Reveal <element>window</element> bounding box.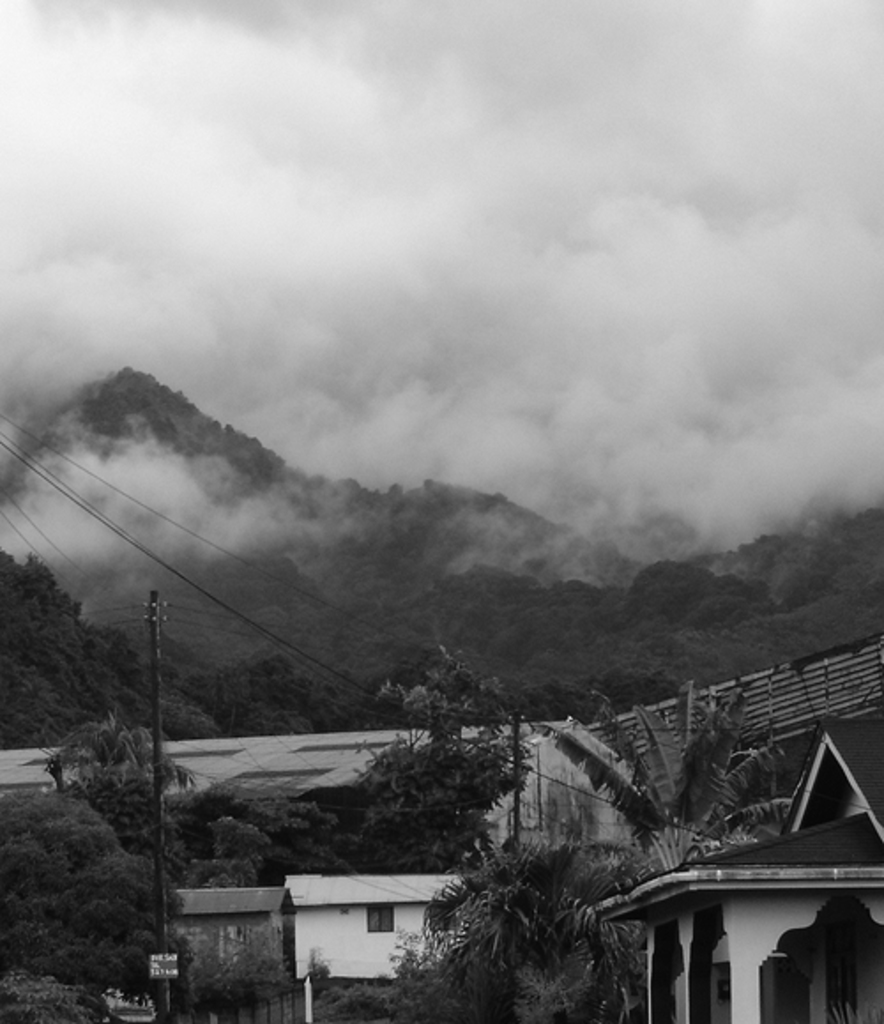
Revealed: {"x1": 366, "y1": 902, "x2": 396, "y2": 932}.
